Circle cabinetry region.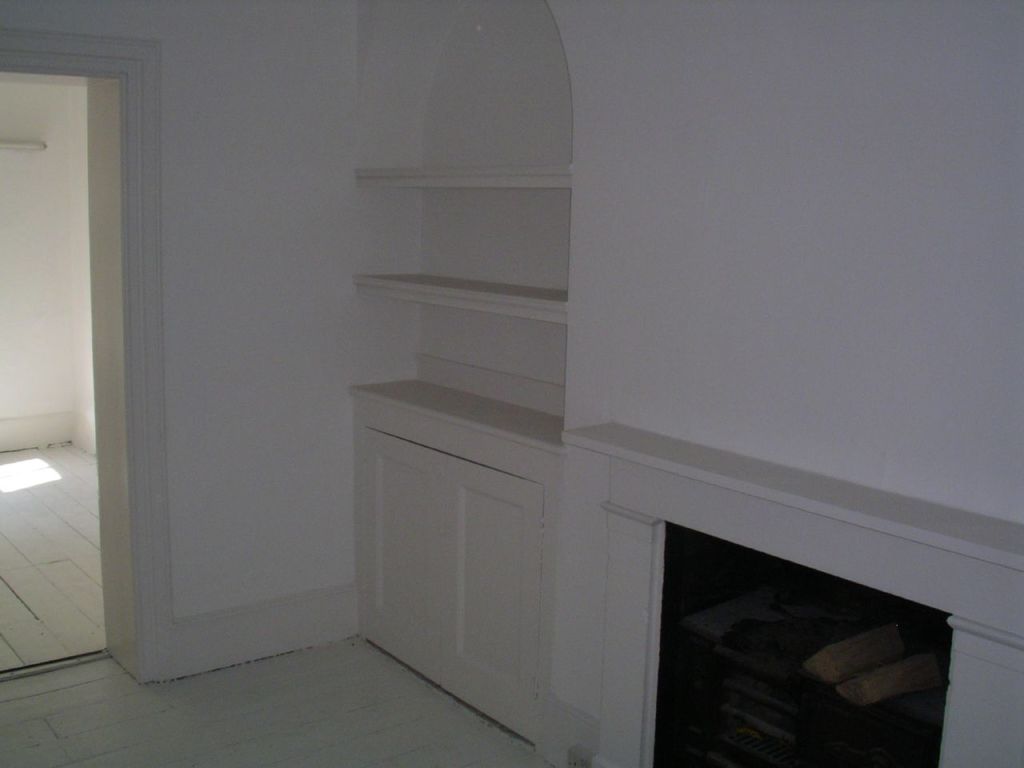
Region: {"left": 355, "top": 416, "right": 567, "bottom": 742}.
